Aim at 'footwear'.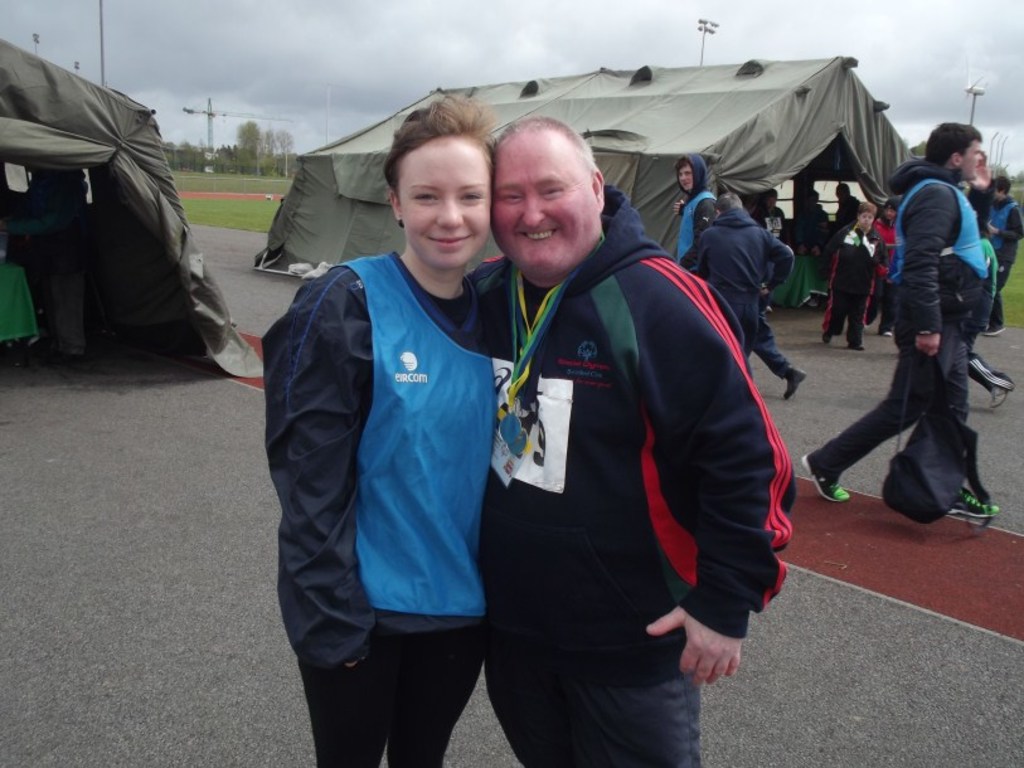
Aimed at {"x1": 799, "y1": 460, "x2": 850, "y2": 507}.
